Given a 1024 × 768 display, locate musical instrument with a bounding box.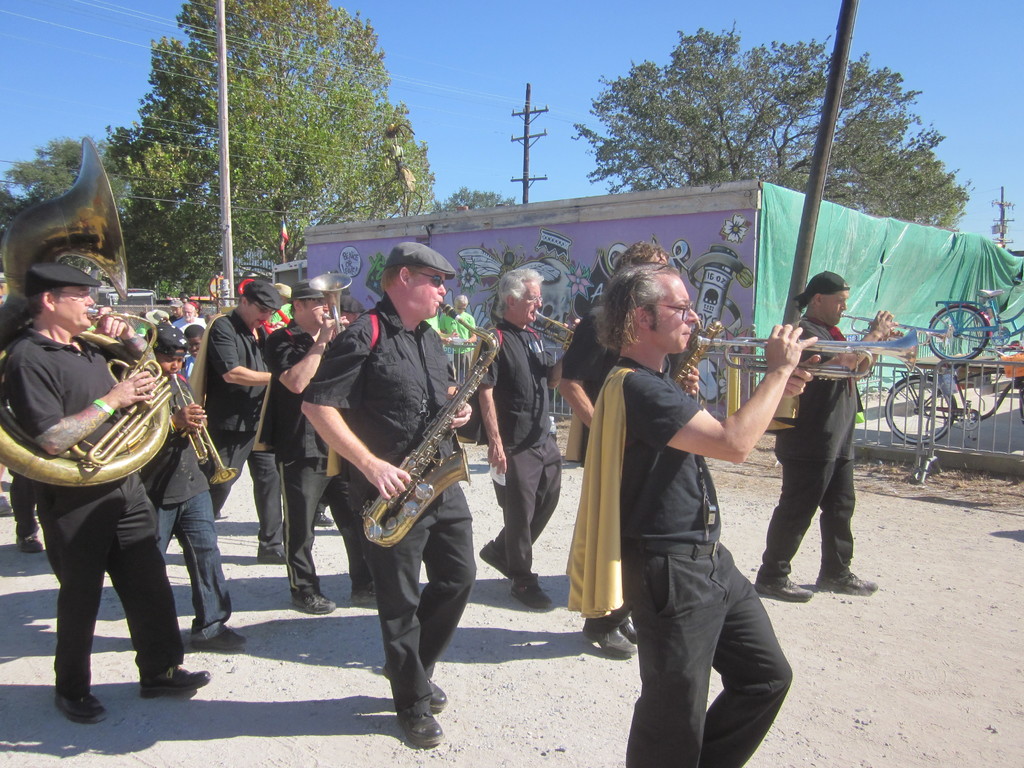
Located: pyautogui.locateOnScreen(668, 312, 717, 399).
